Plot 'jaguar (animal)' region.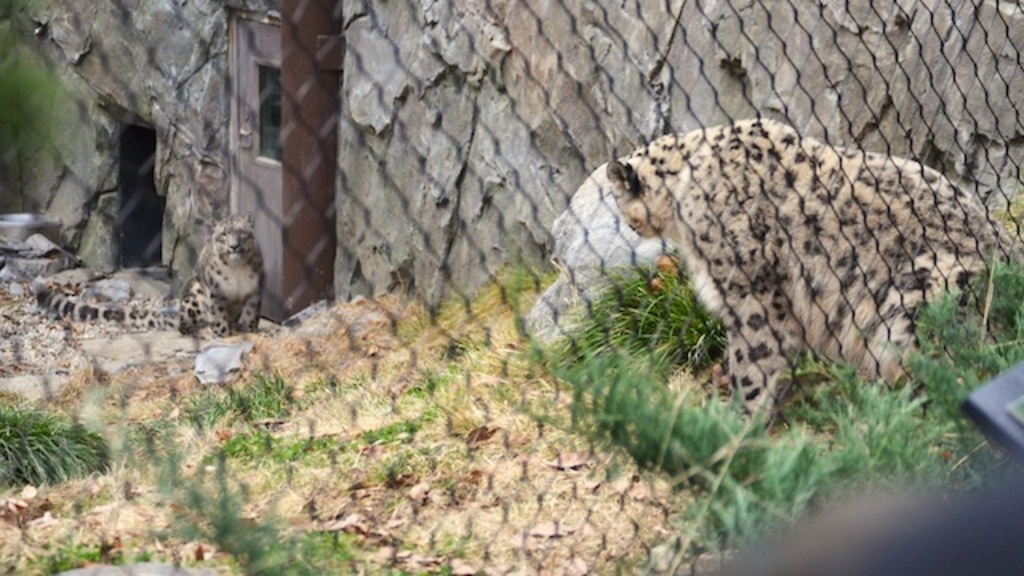
Plotted at region(34, 213, 264, 333).
